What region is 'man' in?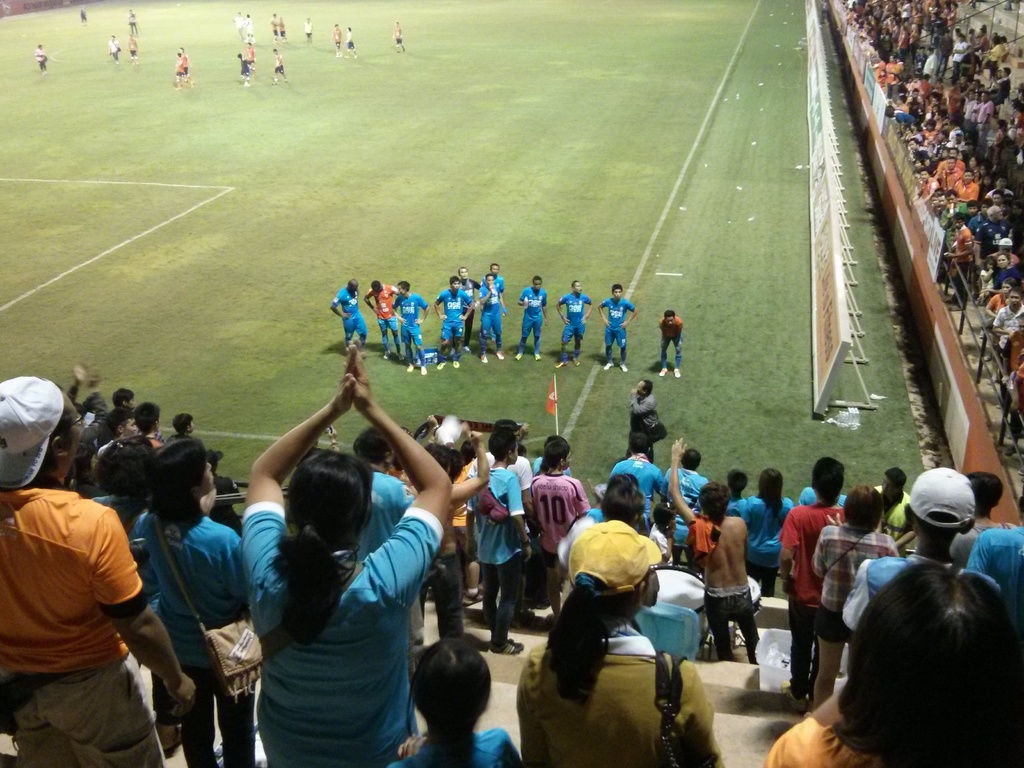
locate(778, 454, 848, 701).
